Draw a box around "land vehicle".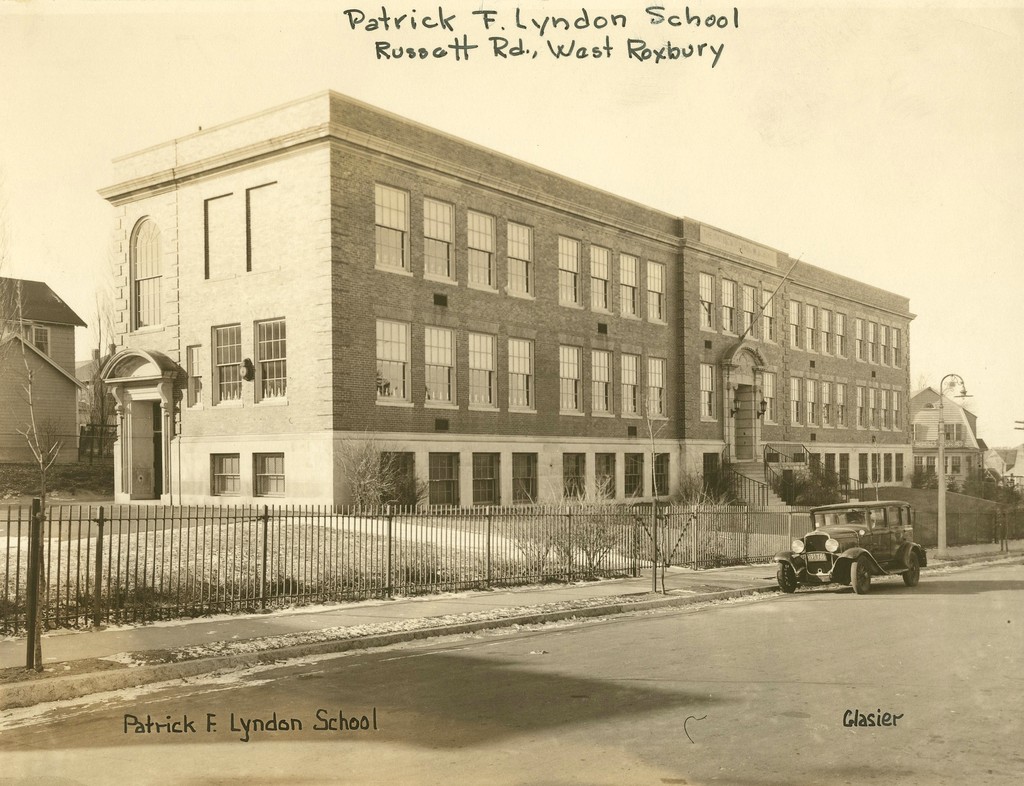
<region>775, 501, 927, 592</region>.
